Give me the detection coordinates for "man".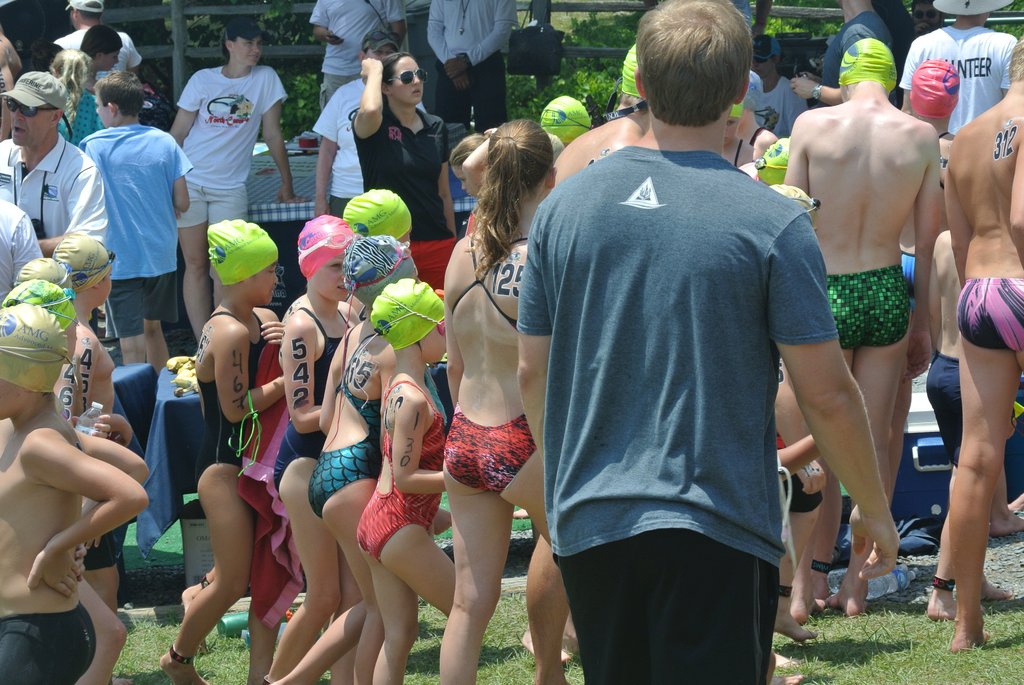
{"left": 516, "top": 0, "right": 904, "bottom": 684}.
